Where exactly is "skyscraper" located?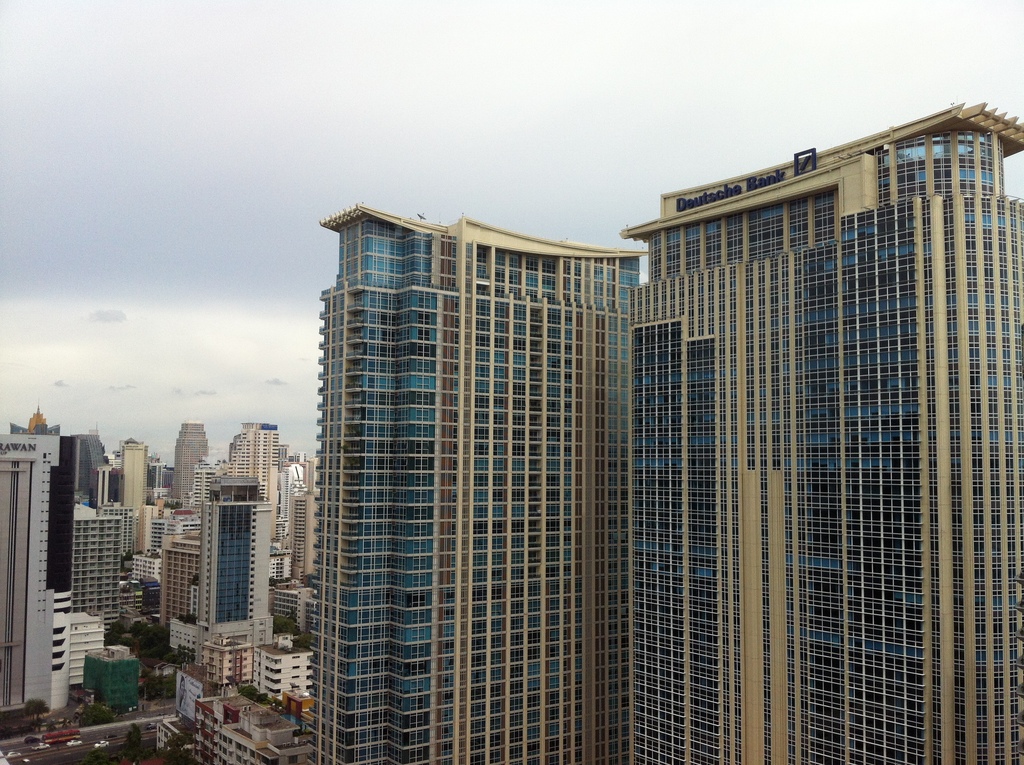
Its bounding box is region(313, 204, 646, 764).
